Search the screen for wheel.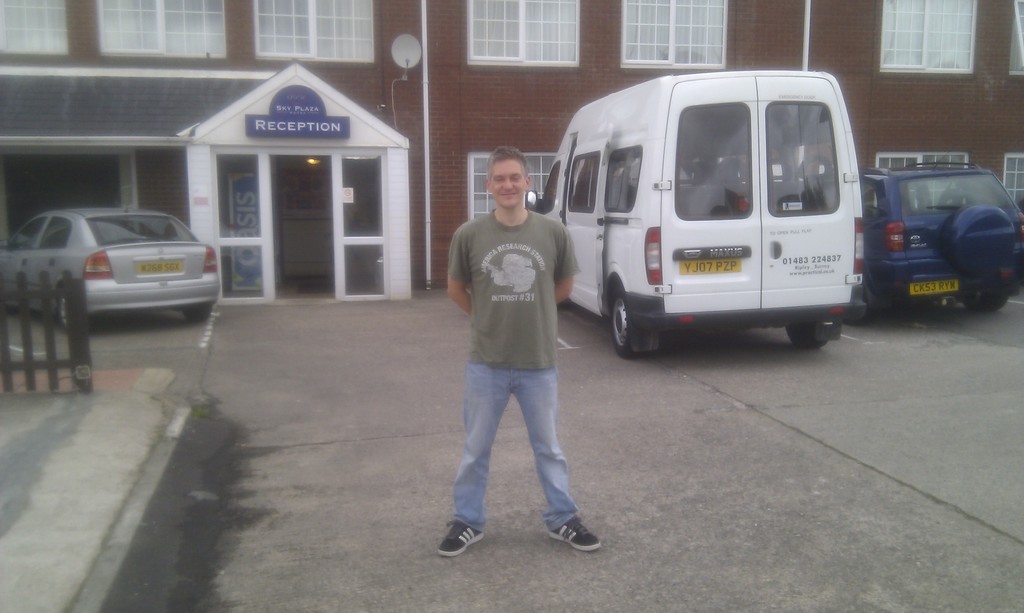
Found at locate(782, 320, 826, 353).
